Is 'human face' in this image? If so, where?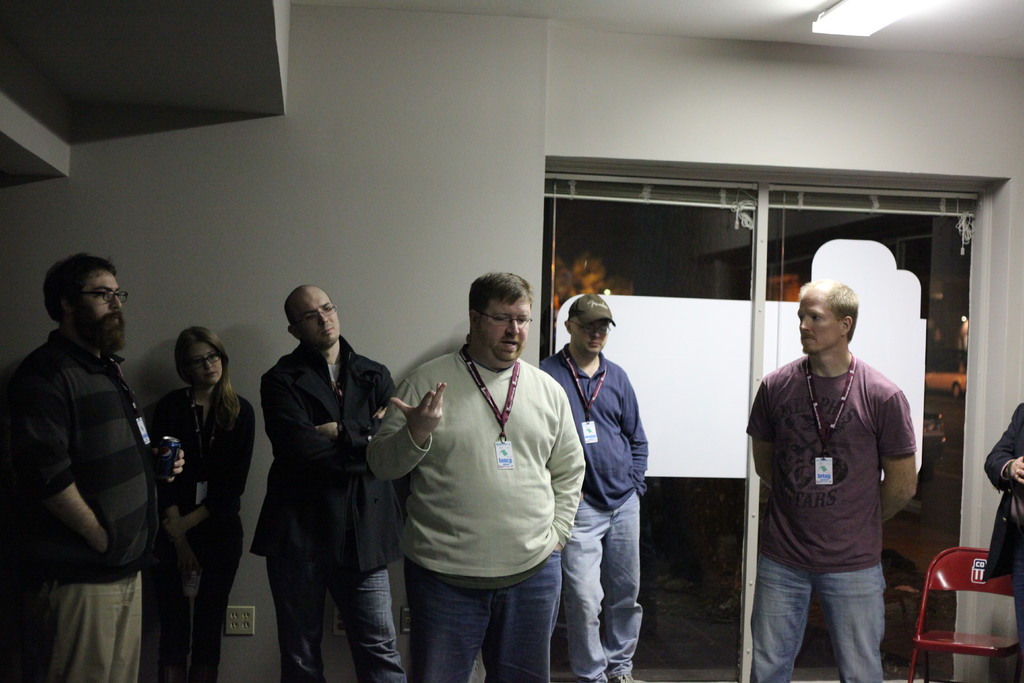
Yes, at (x1=798, y1=287, x2=843, y2=352).
